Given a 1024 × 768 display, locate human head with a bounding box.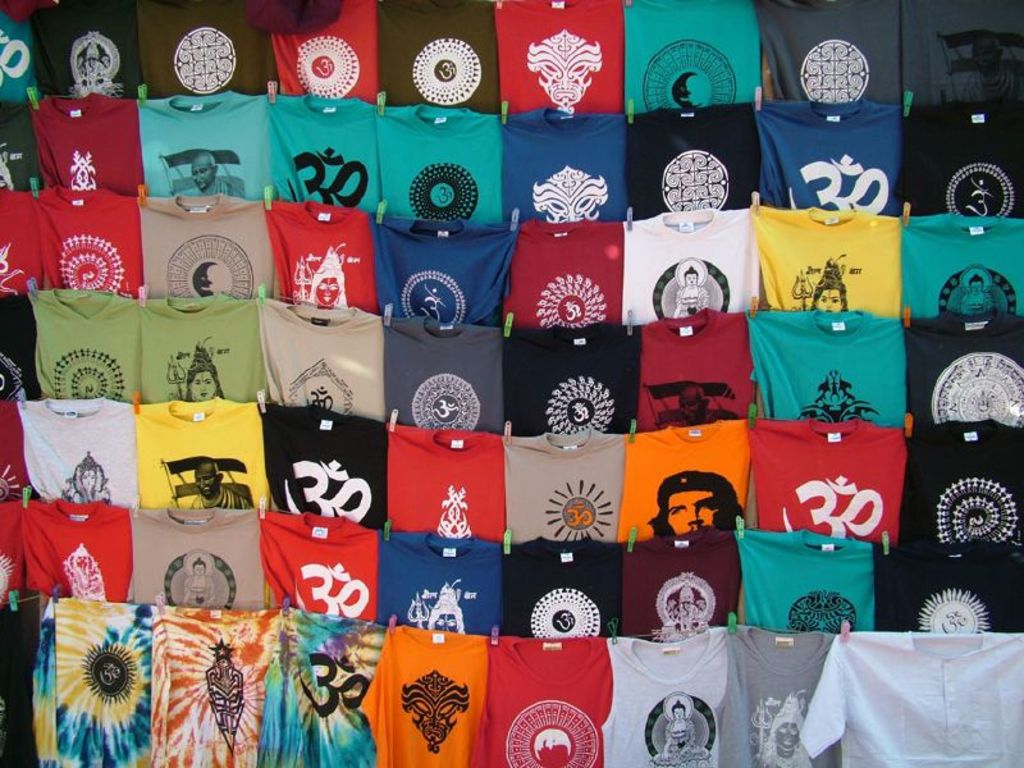
Located: <region>189, 147, 219, 191</region>.
